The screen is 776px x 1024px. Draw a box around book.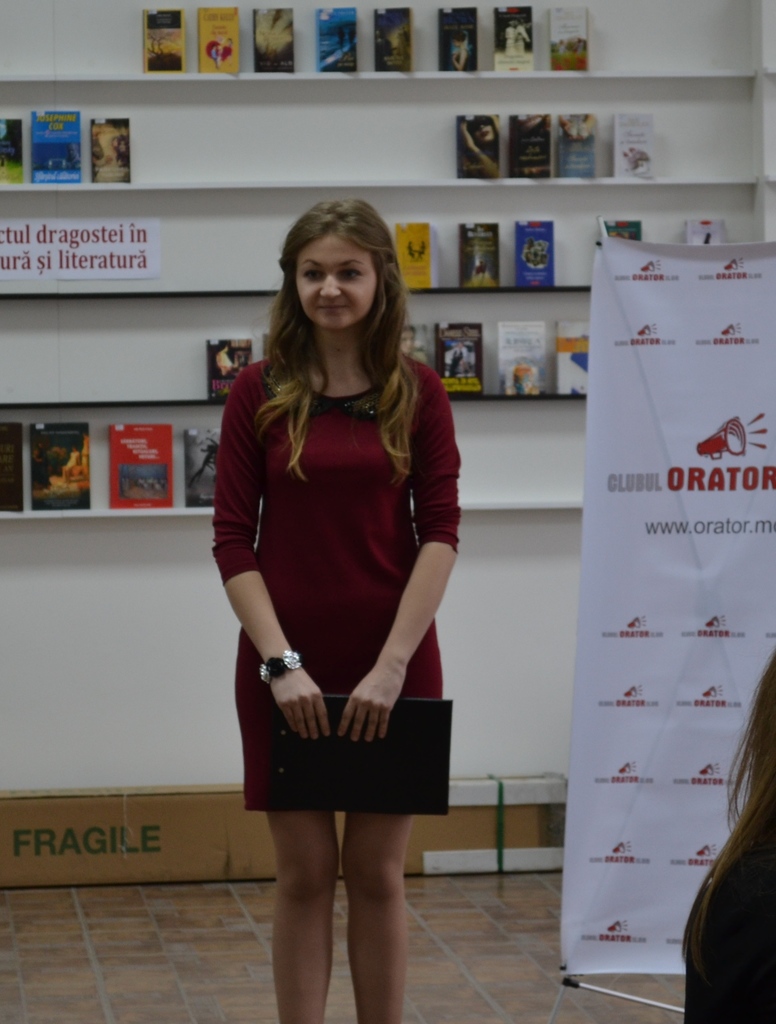
BBox(142, 8, 186, 65).
